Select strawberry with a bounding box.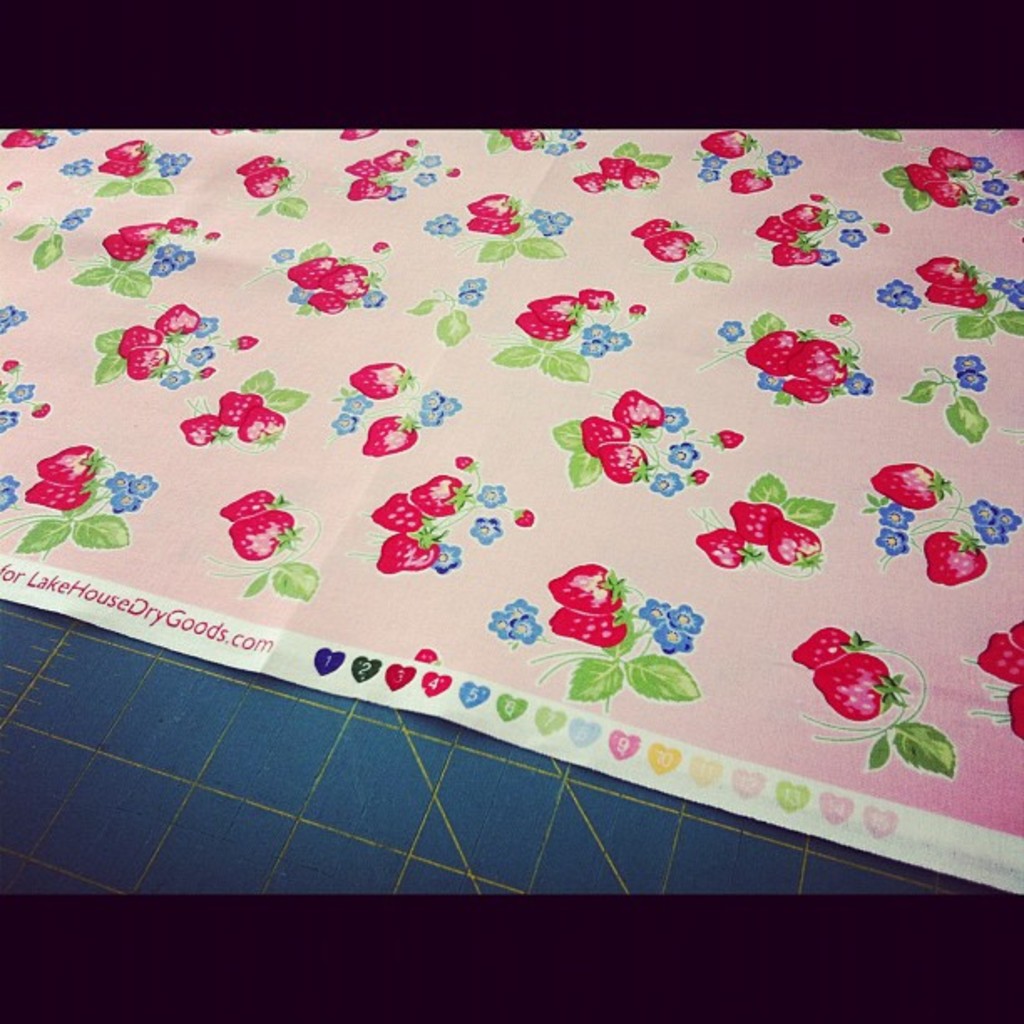
[527, 293, 587, 316].
